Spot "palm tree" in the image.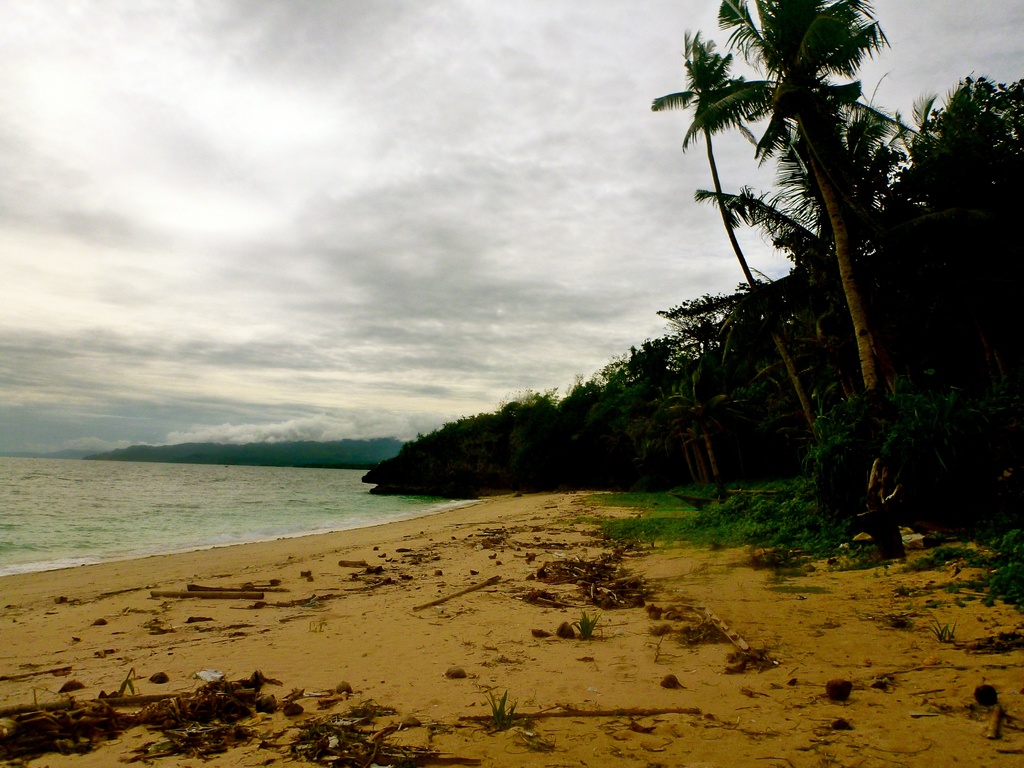
"palm tree" found at [left=671, top=35, right=935, bottom=524].
